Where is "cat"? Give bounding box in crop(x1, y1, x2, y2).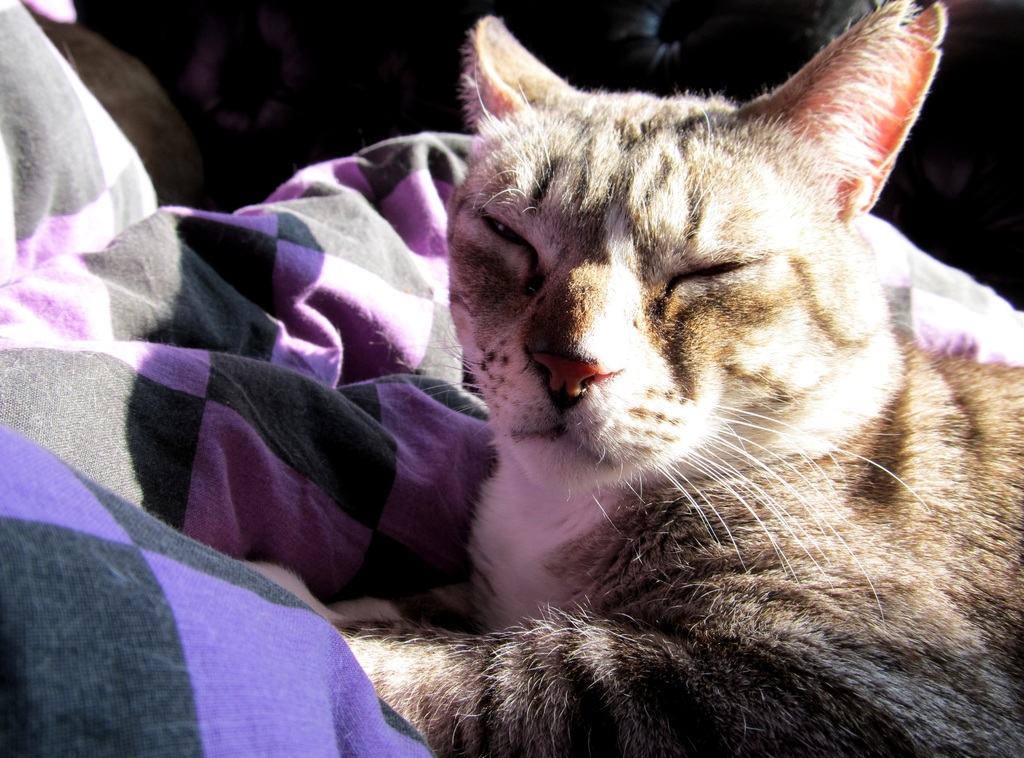
crop(328, 0, 1023, 757).
